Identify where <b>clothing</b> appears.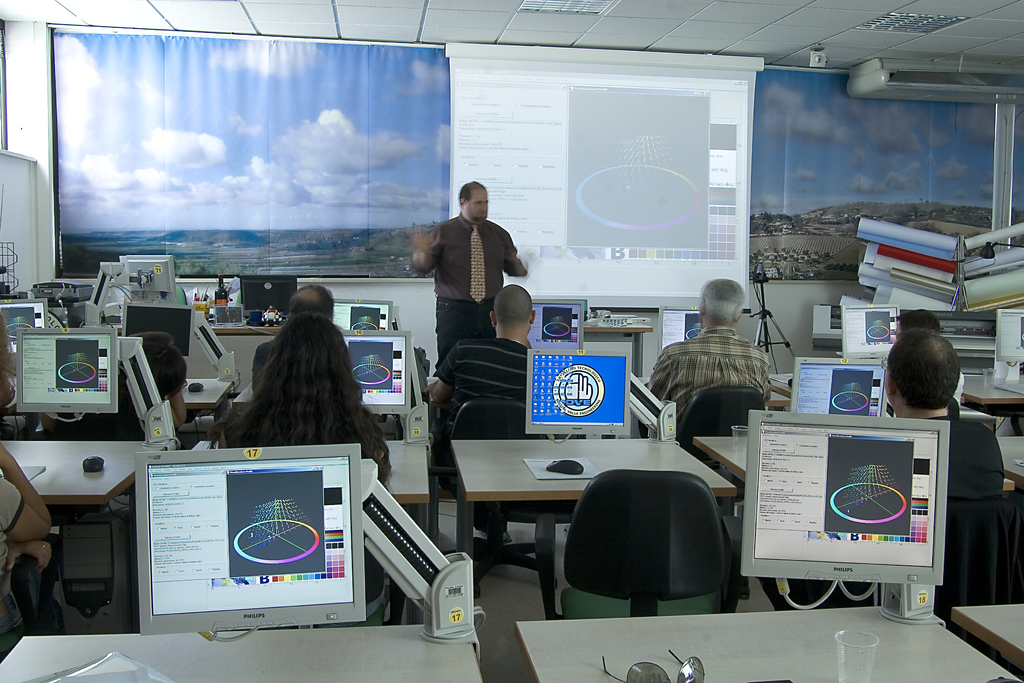
Appears at bbox=(222, 410, 390, 621).
